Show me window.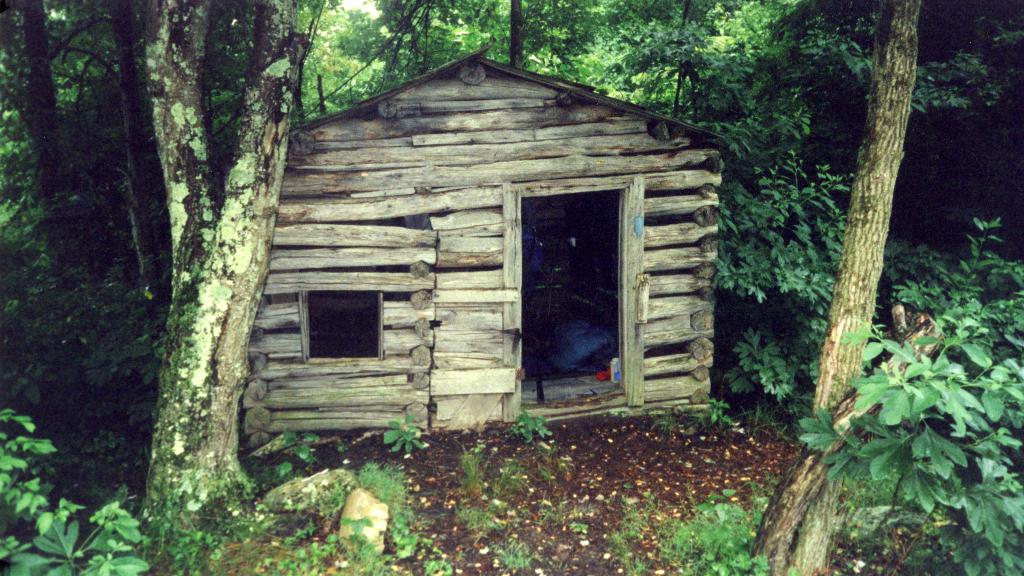
window is here: 304 292 381 361.
